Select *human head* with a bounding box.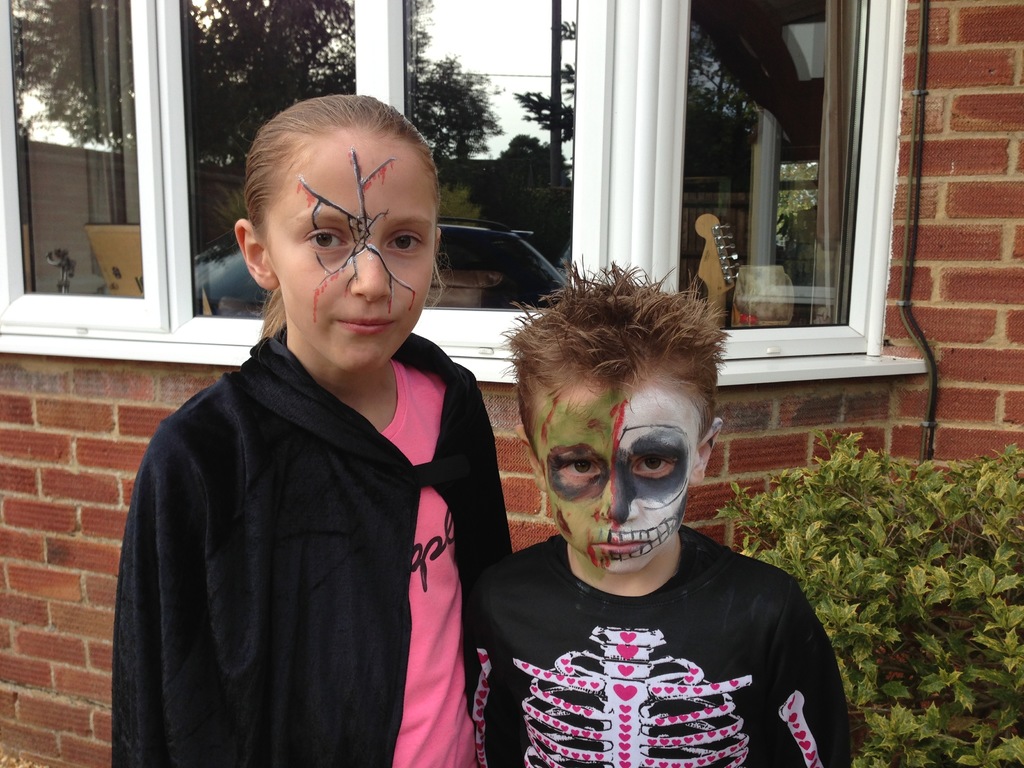
Rect(515, 255, 721, 574).
